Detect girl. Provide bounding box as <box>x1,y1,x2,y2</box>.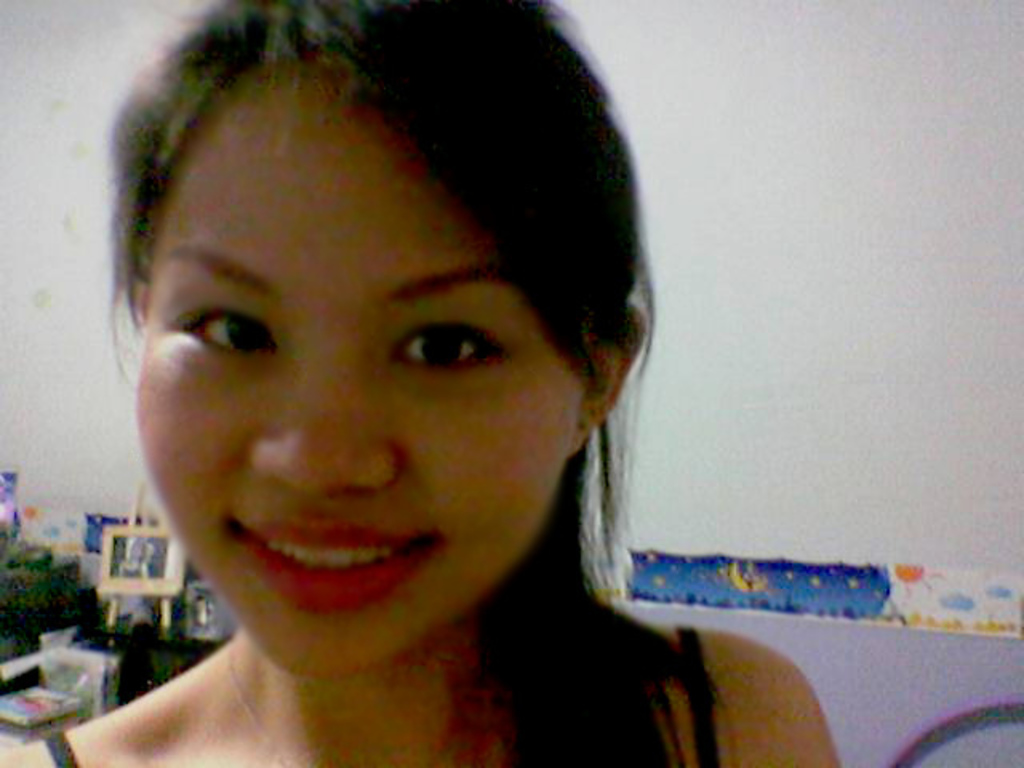
<box>0,0,846,766</box>.
